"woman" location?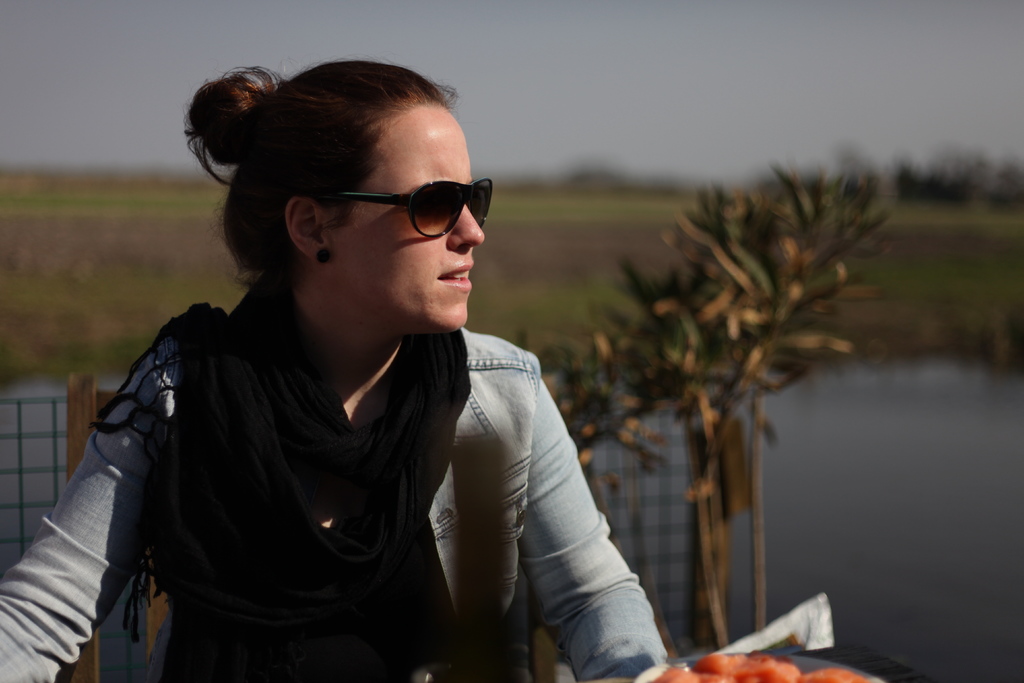
(x1=35, y1=64, x2=698, y2=682)
